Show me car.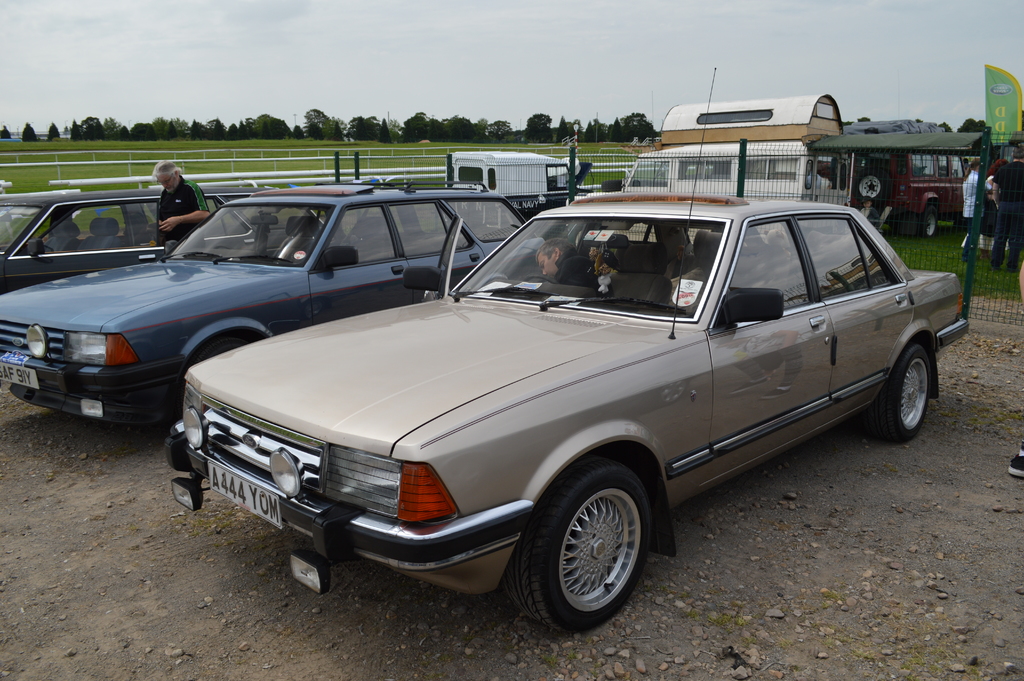
car is here: {"left": 166, "top": 197, "right": 963, "bottom": 625}.
